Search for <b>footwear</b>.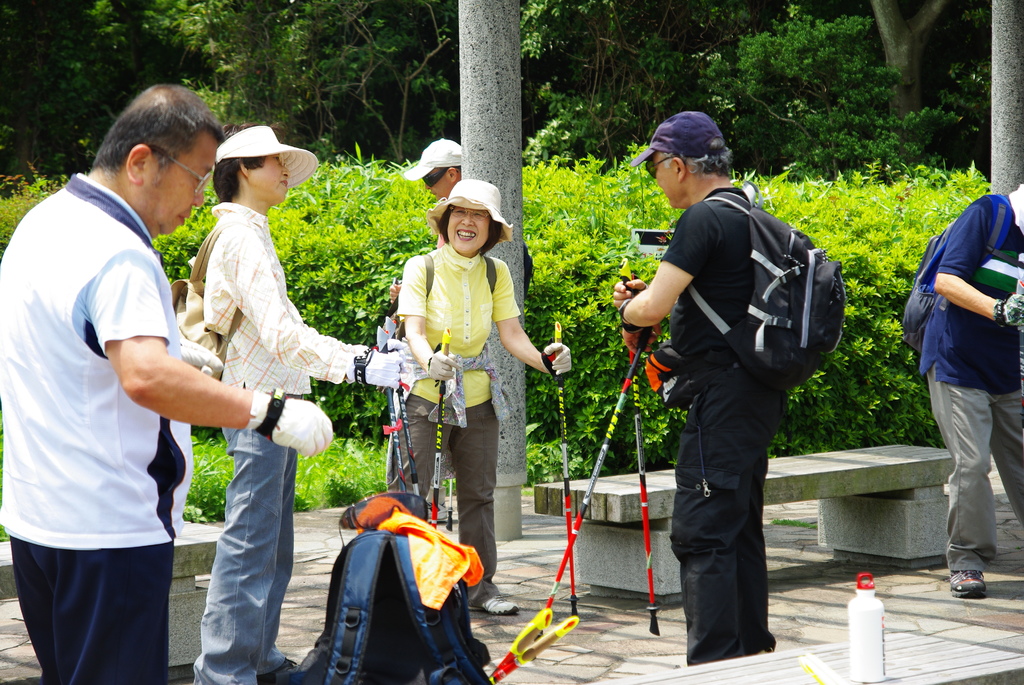
Found at l=468, t=591, r=520, b=616.
